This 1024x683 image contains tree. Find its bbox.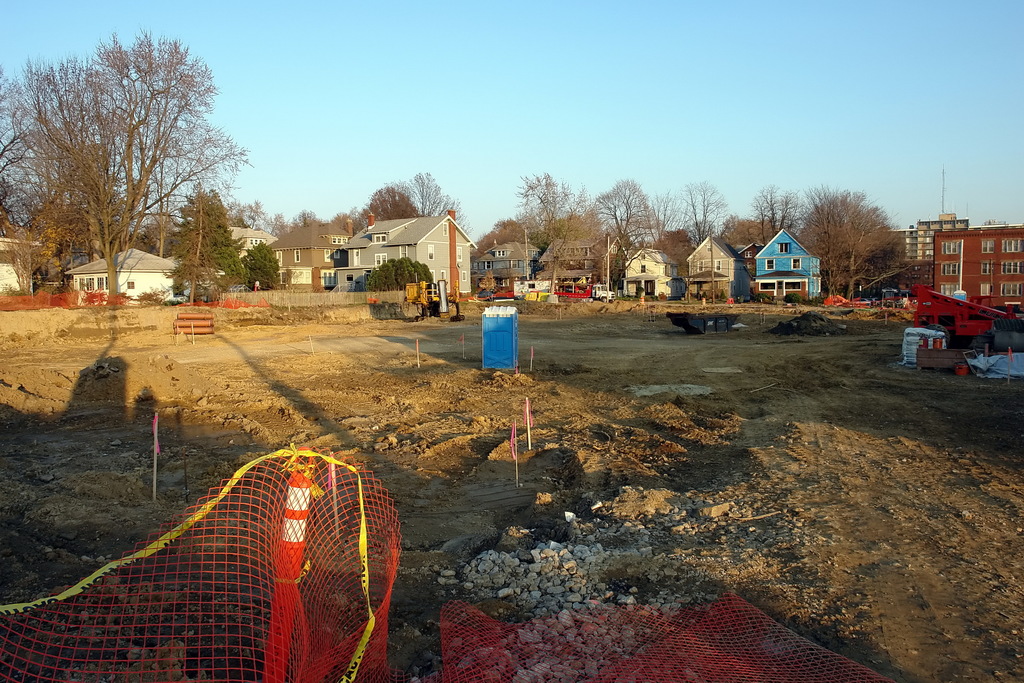
<region>529, 211, 598, 263</region>.
